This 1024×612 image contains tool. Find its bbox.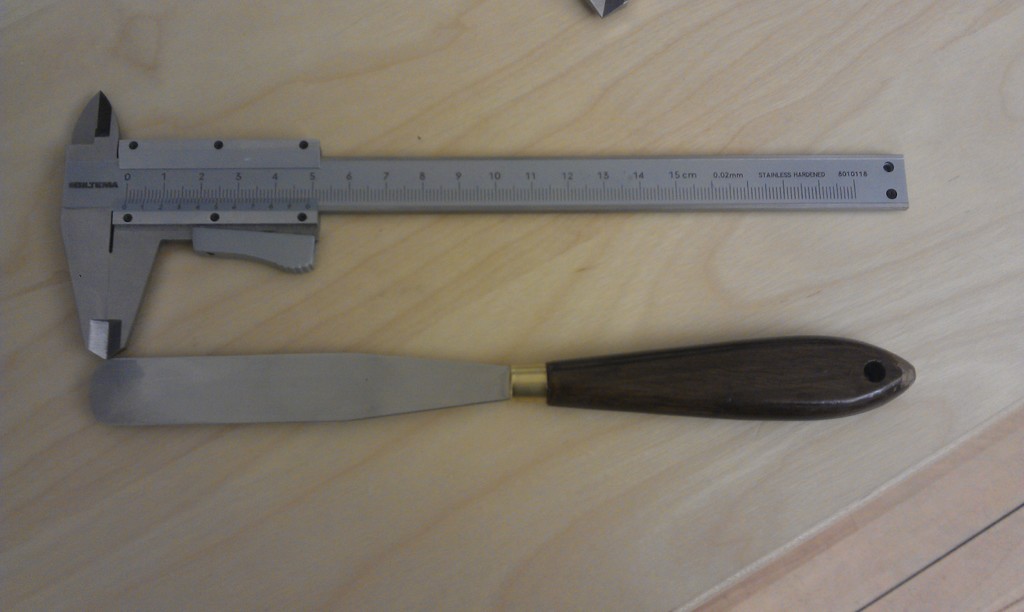
91, 335, 917, 427.
